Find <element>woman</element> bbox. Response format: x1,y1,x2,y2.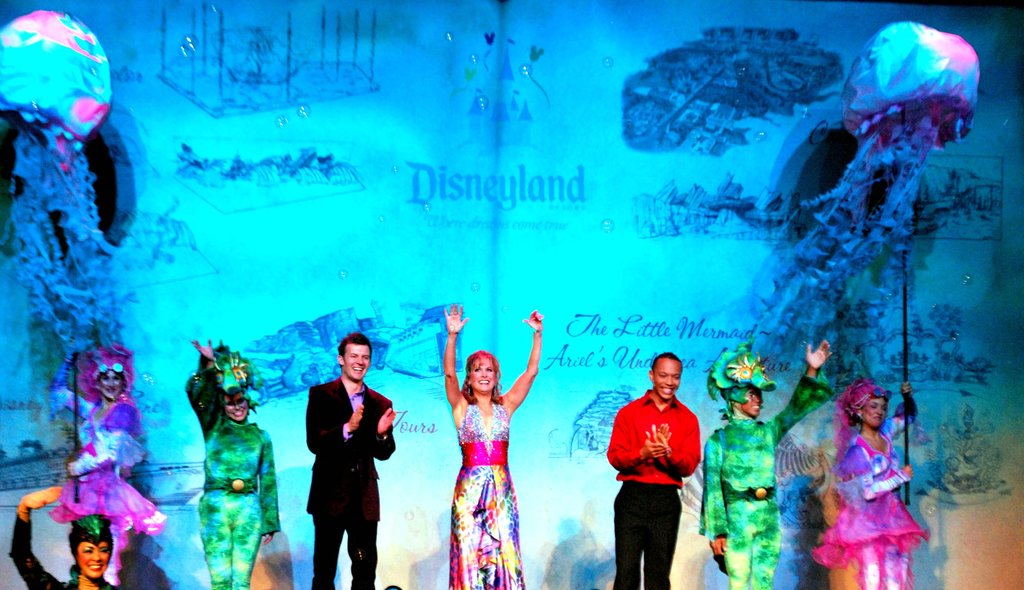
188,331,278,589.
